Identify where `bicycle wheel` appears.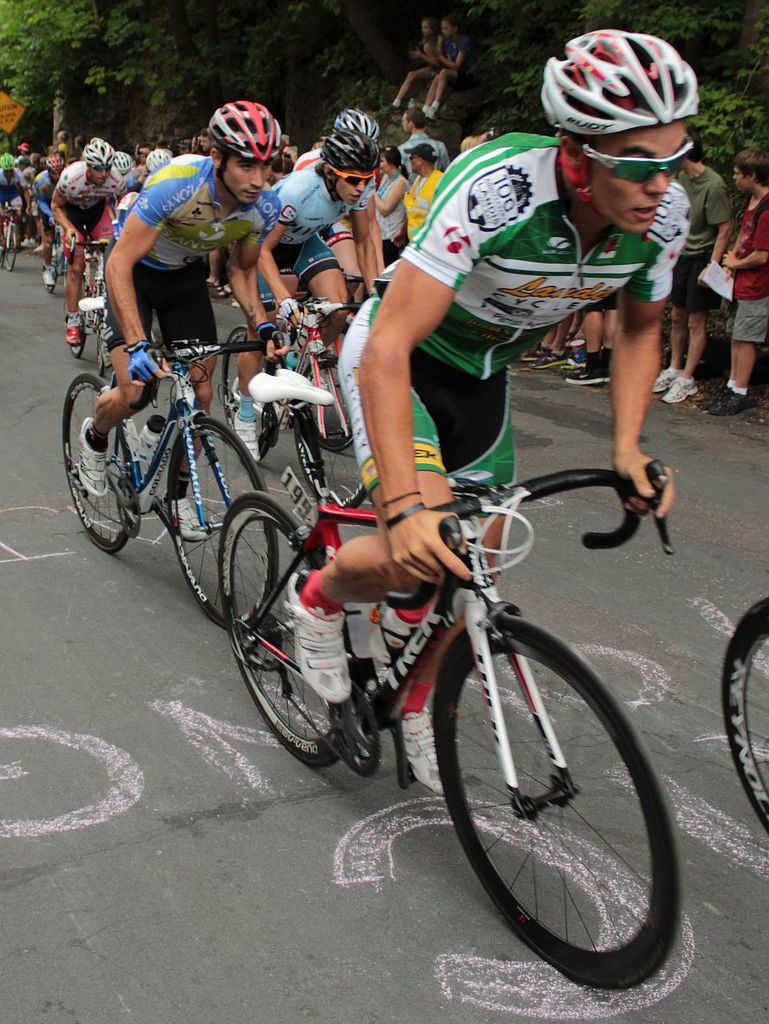
Appears at {"x1": 0, "y1": 218, "x2": 17, "y2": 276}.
